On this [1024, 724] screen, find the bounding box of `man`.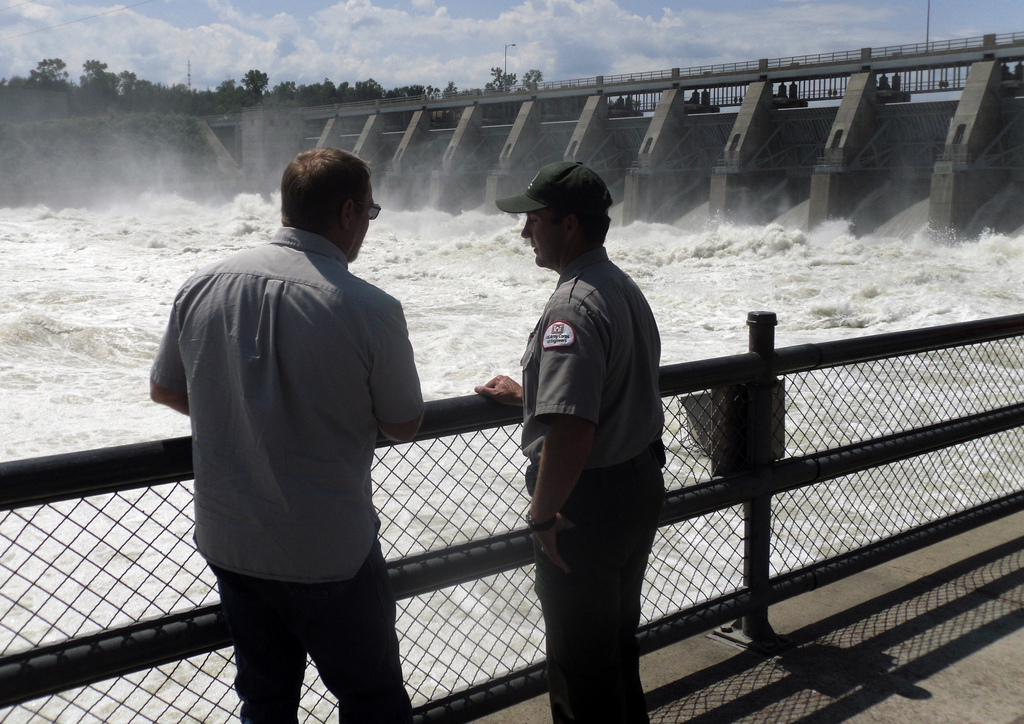
Bounding box: region(481, 159, 675, 723).
